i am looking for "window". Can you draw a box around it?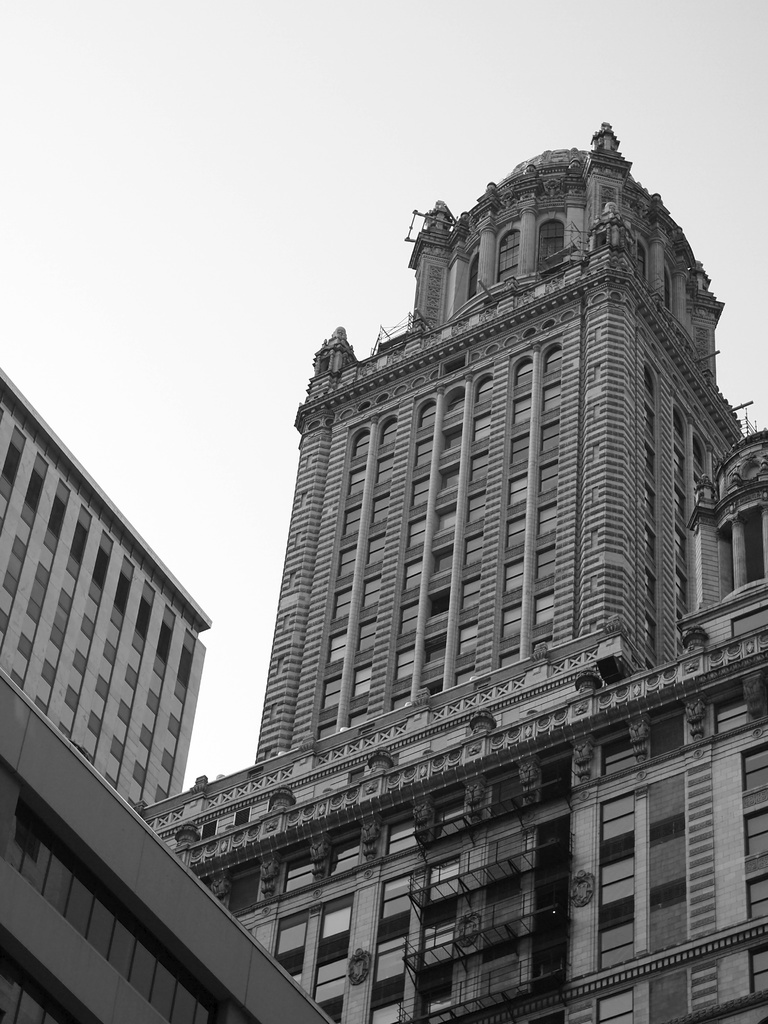
Sure, the bounding box is bbox(537, 216, 565, 268).
